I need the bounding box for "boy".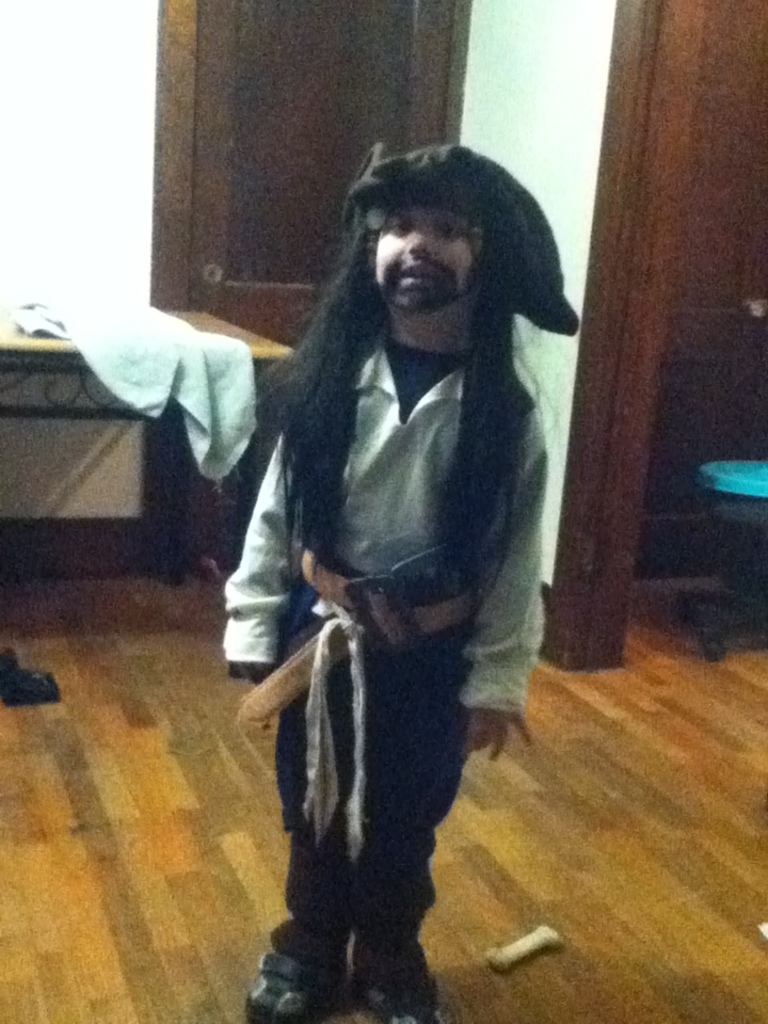
Here it is: box(187, 131, 570, 1023).
